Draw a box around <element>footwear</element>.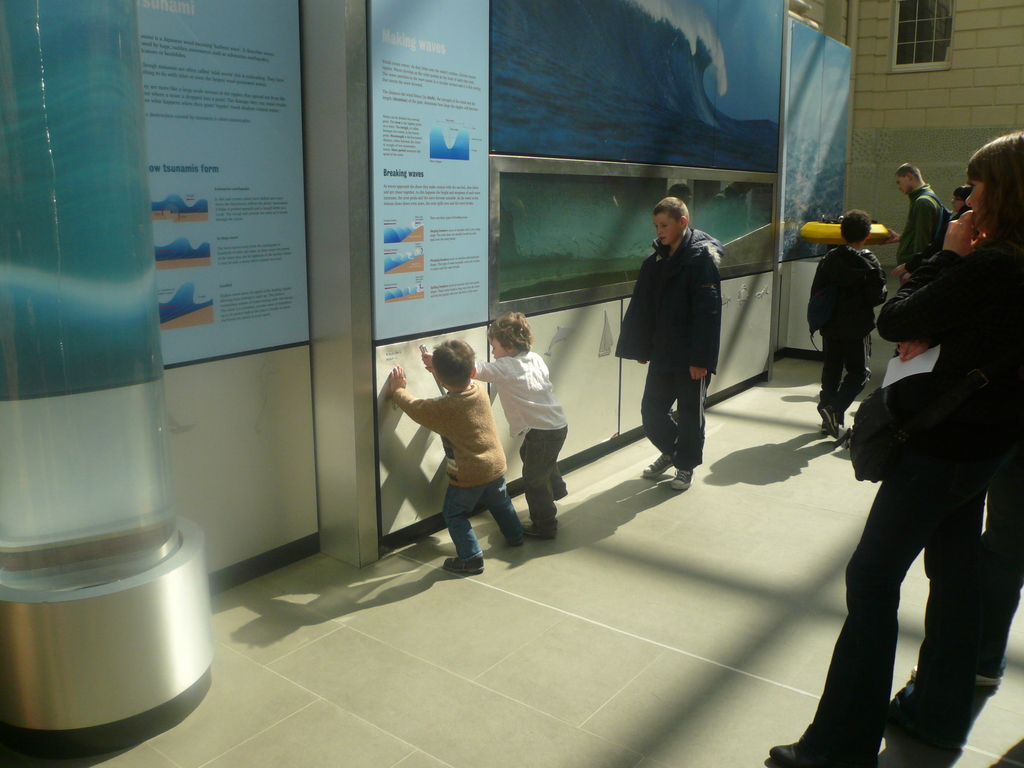
left=670, top=463, right=697, bottom=488.
